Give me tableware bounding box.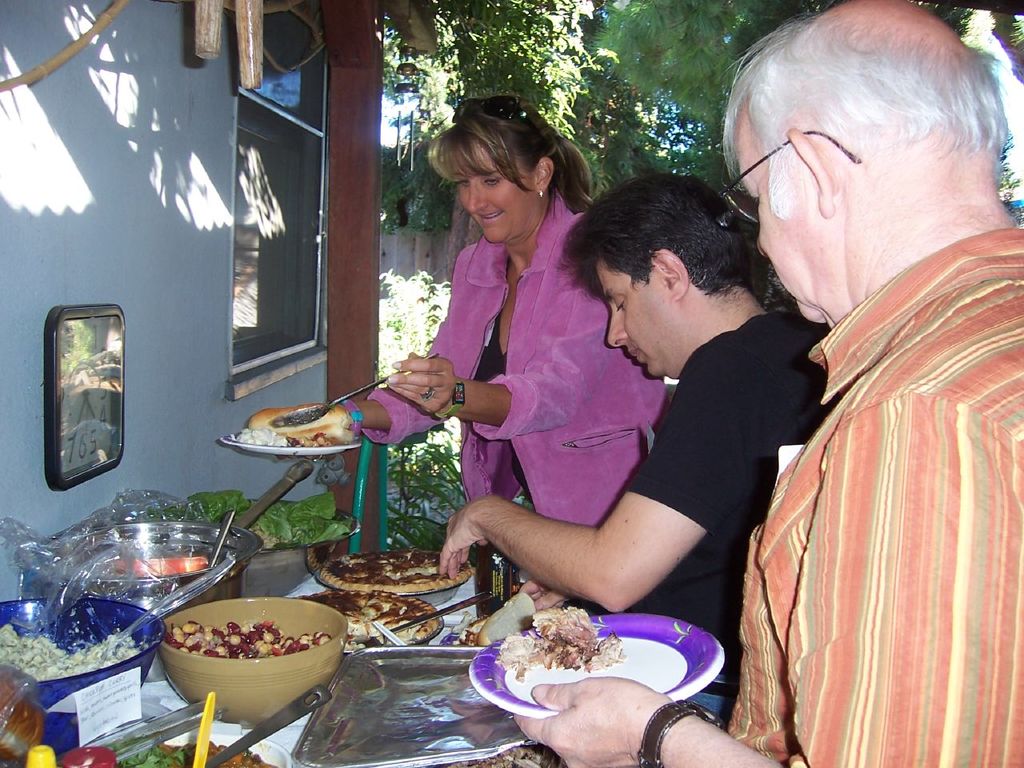
x1=40, y1=522, x2=266, y2=606.
